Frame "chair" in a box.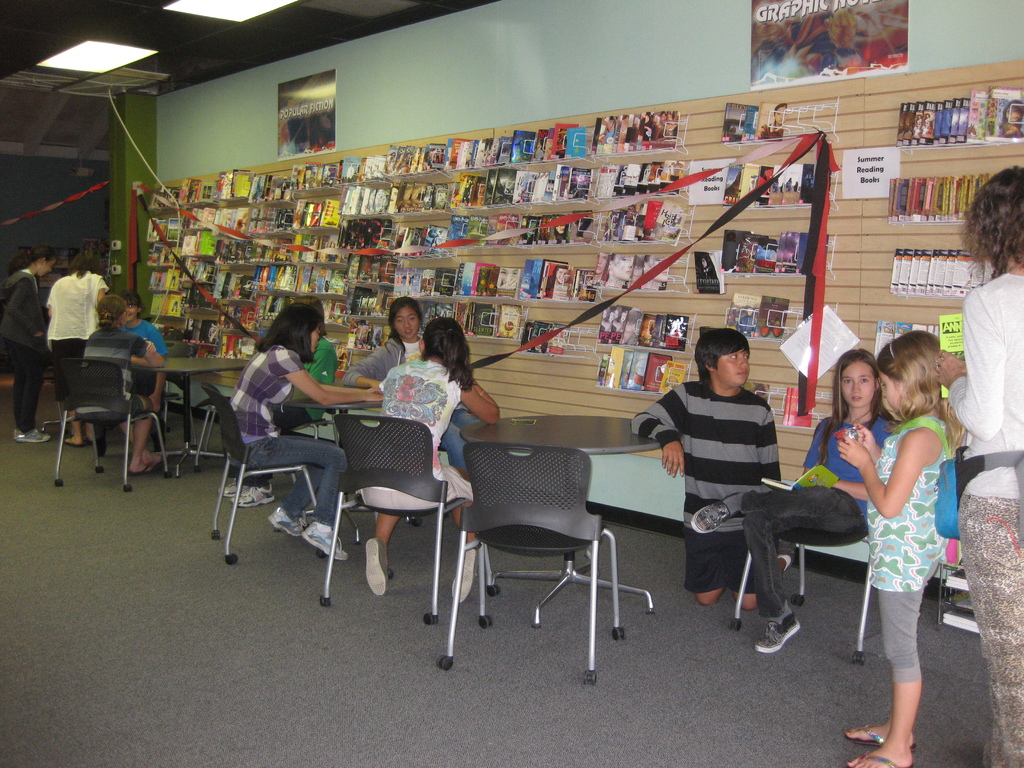
box(451, 429, 630, 668).
